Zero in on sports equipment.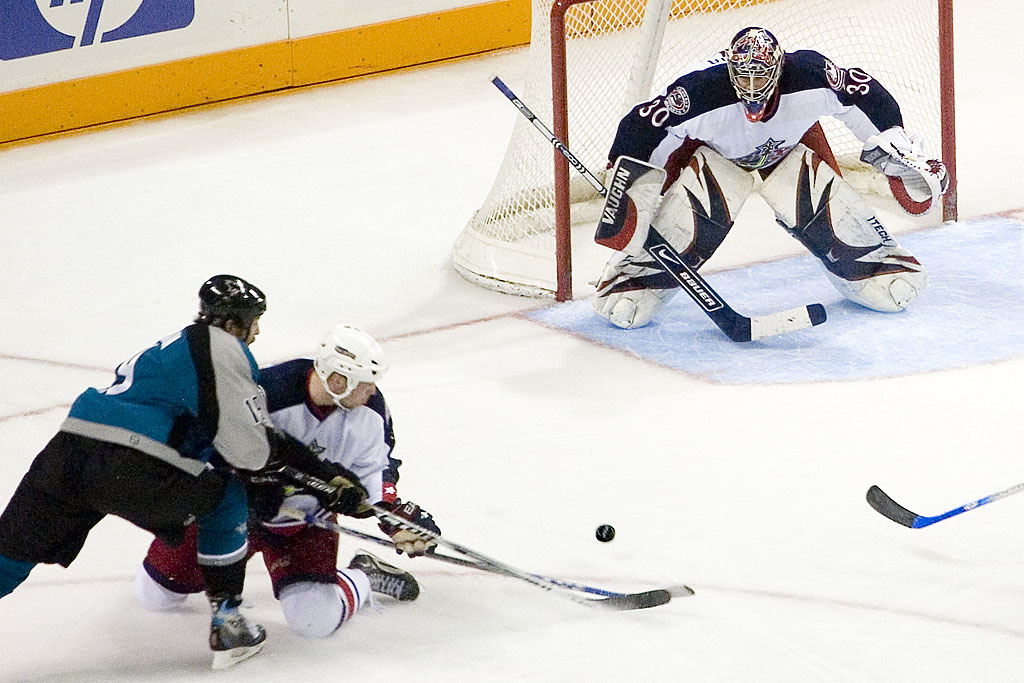
Zeroed in: BBox(583, 147, 758, 329).
